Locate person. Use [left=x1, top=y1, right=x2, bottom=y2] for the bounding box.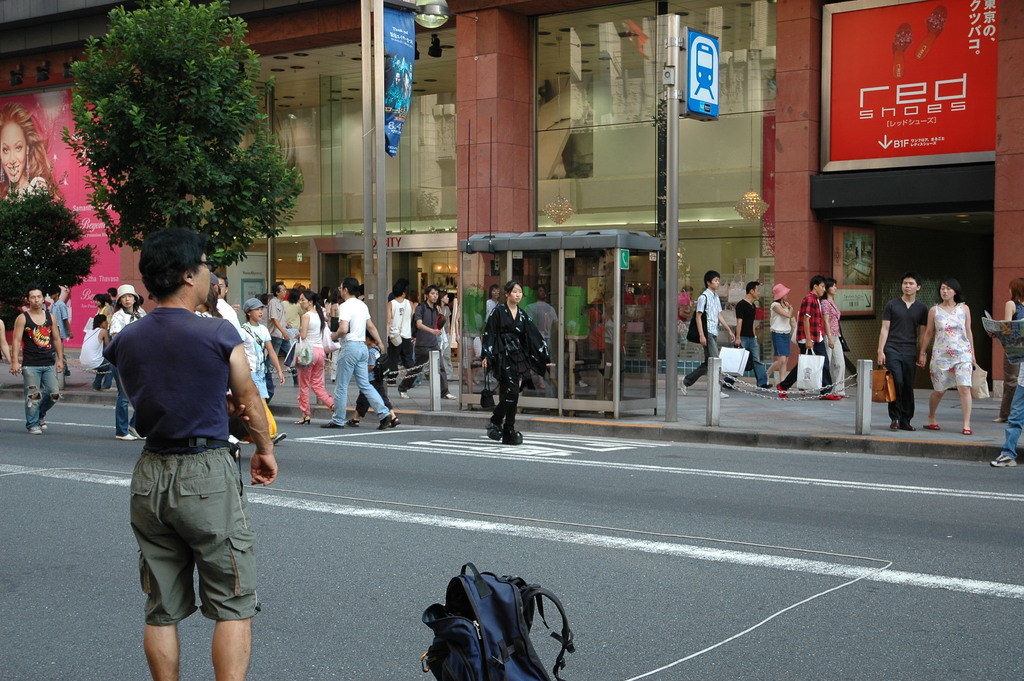
[left=879, top=272, right=925, bottom=429].
